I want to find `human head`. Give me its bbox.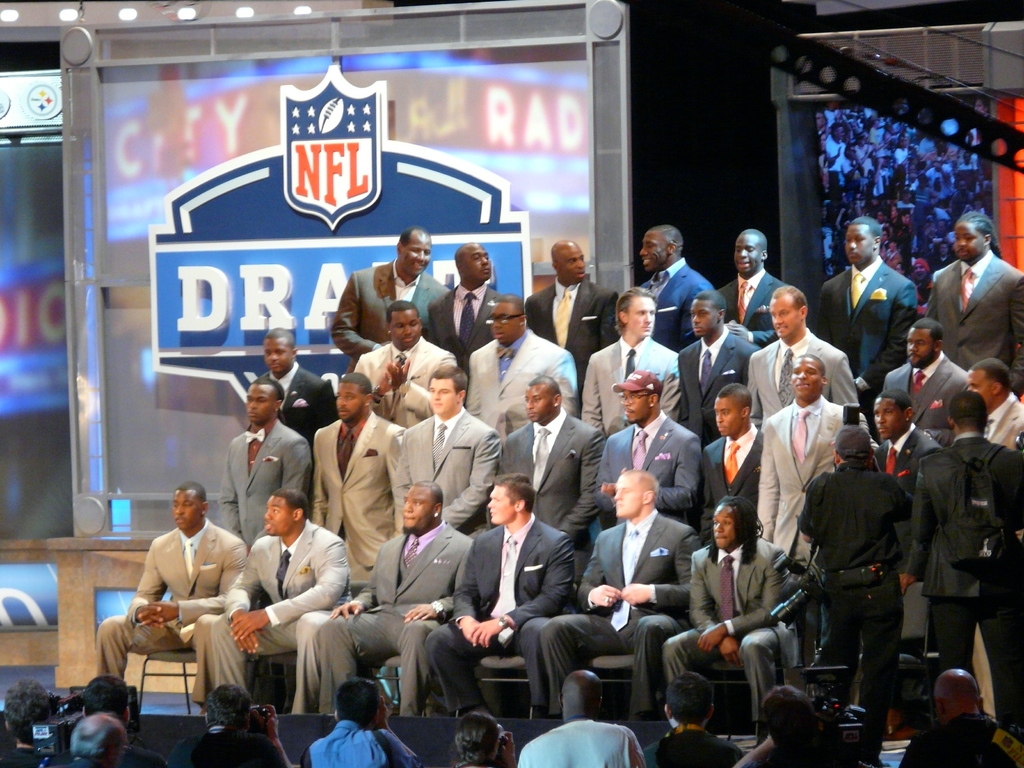
{"x1": 845, "y1": 213, "x2": 883, "y2": 268}.
